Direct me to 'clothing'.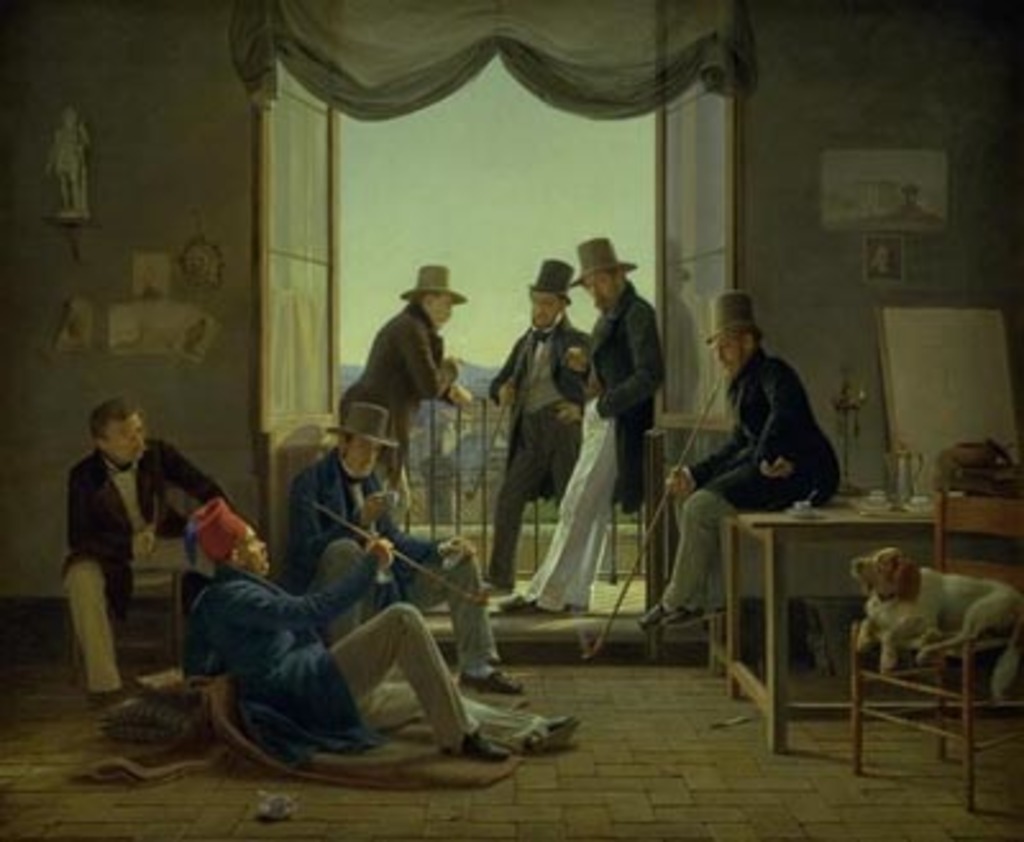
Direction: [44,402,212,688].
